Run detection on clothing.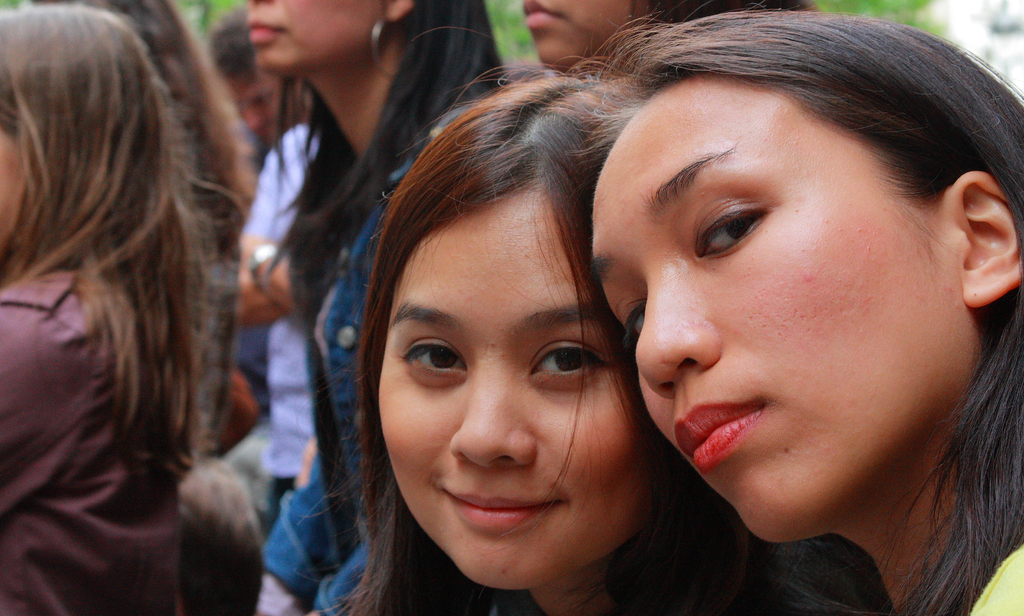
Result: box=[251, 144, 481, 615].
